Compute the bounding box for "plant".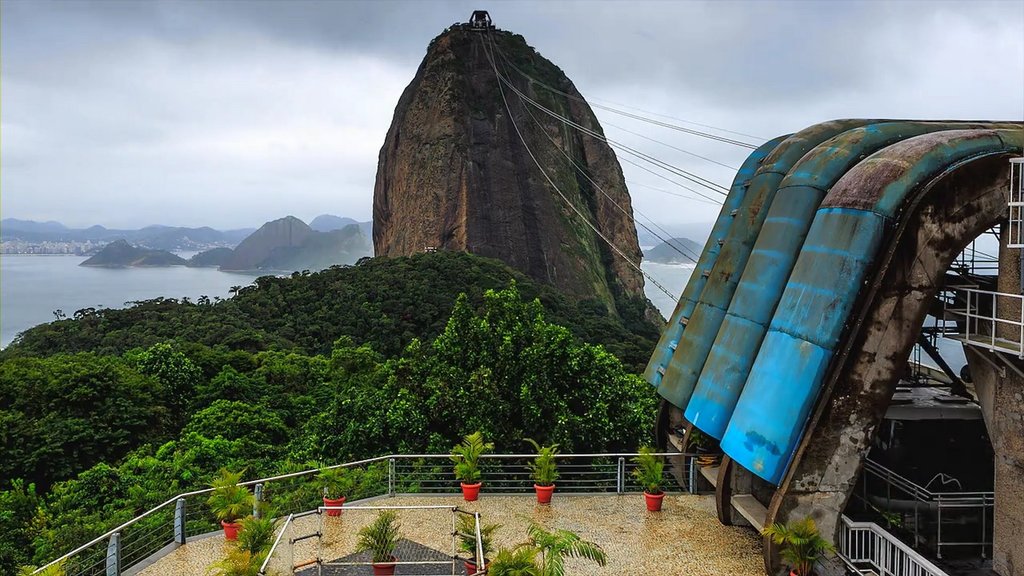
pyautogui.locateOnScreen(511, 509, 600, 562).
